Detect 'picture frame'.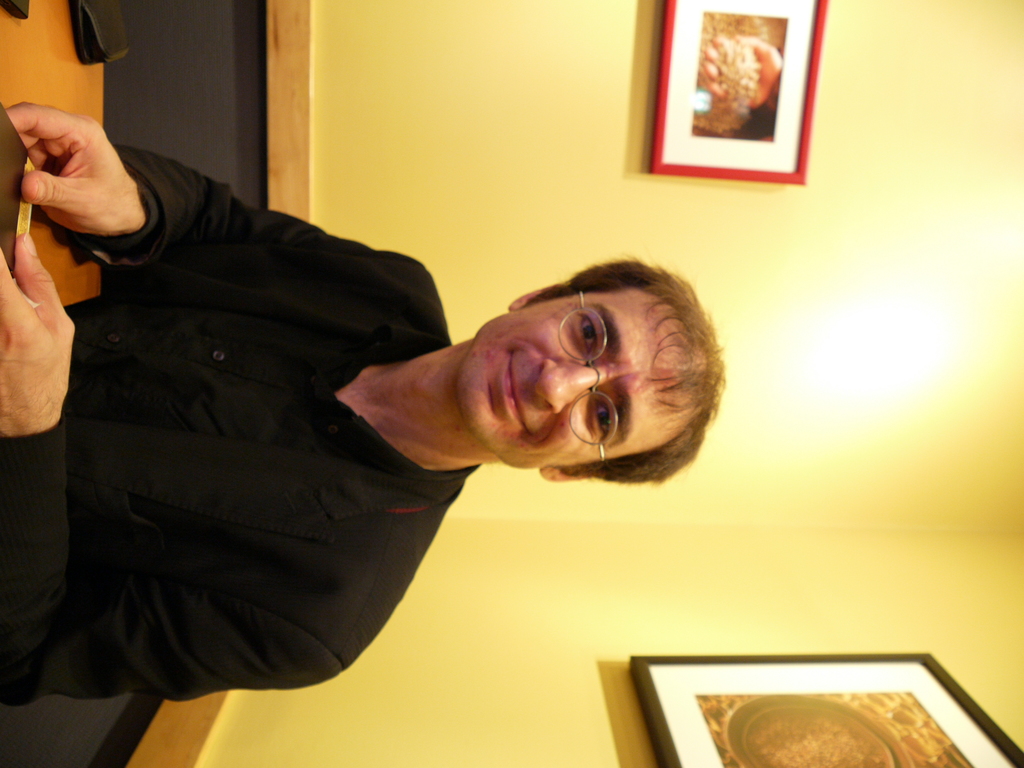
Detected at [x1=649, y1=0, x2=826, y2=188].
